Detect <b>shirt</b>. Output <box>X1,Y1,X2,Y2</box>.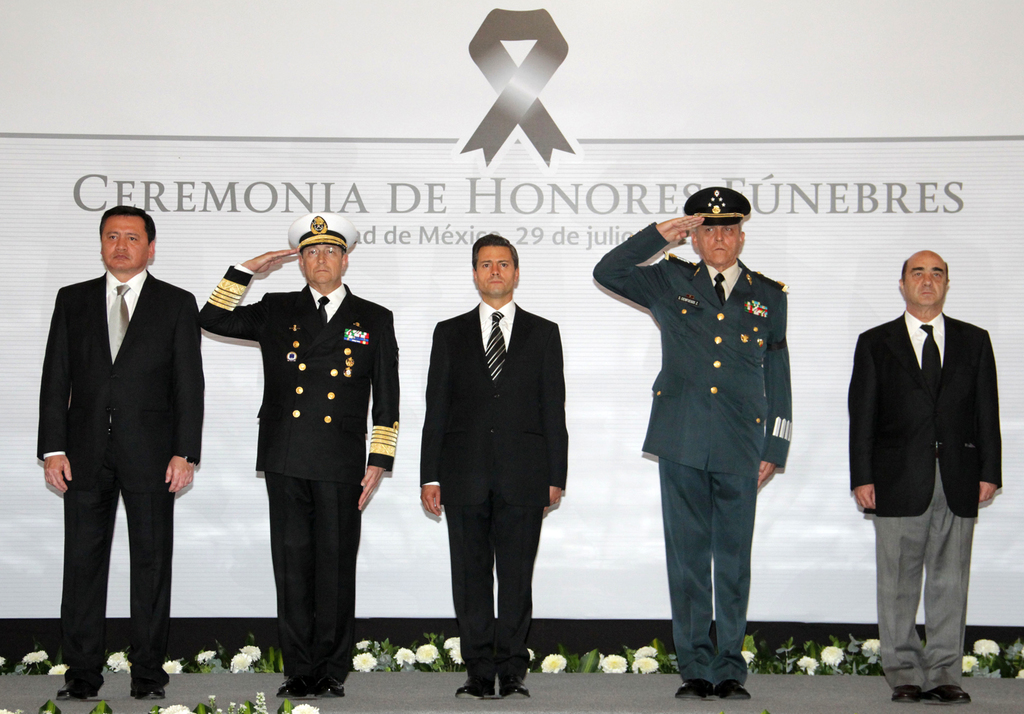
<box>481,299,517,384</box>.
